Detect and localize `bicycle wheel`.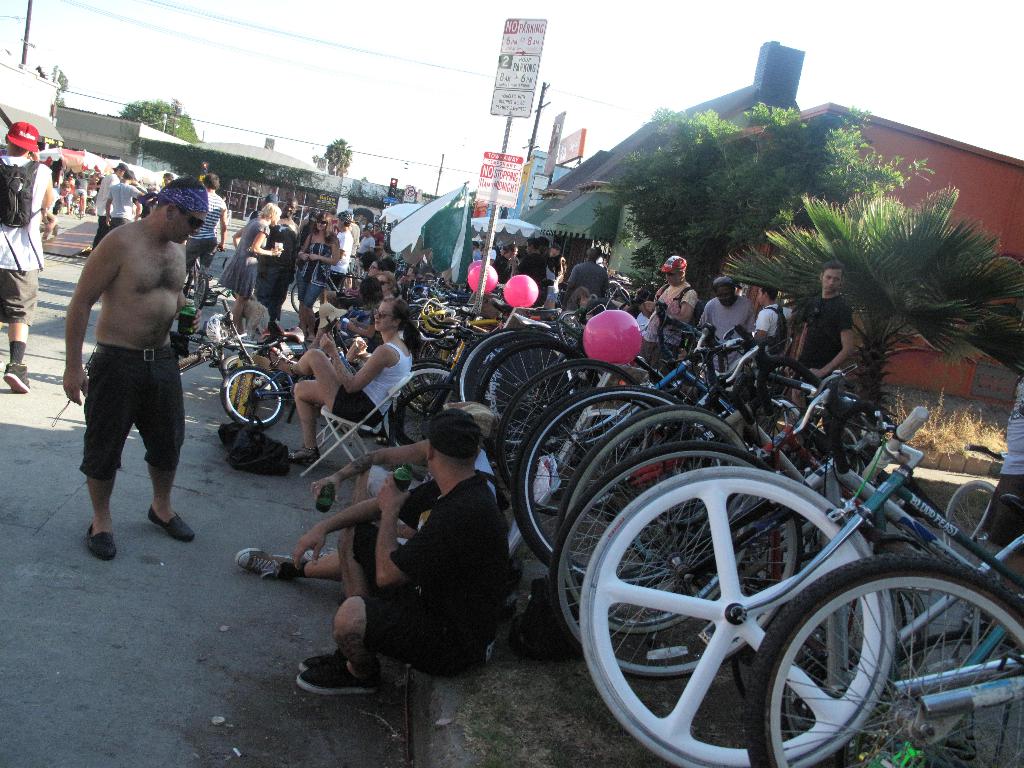
Localized at crop(843, 632, 1023, 767).
